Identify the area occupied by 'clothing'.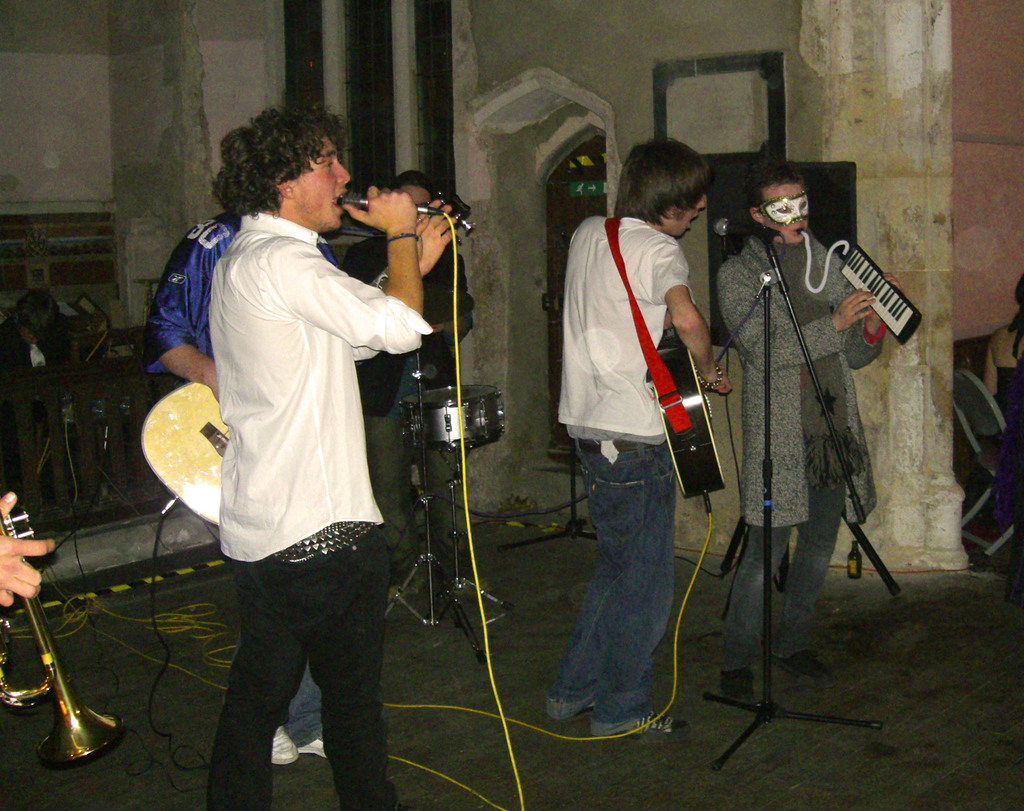
Area: rect(340, 227, 488, 559).
